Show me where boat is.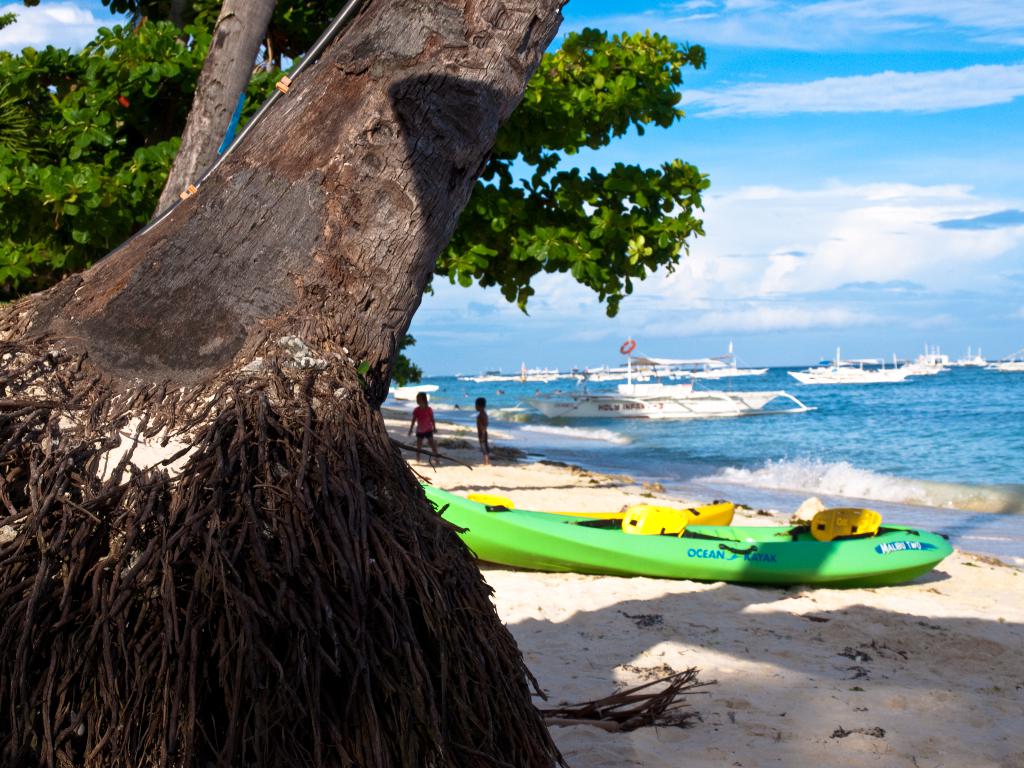
boat is at [784, 345, 913, 384].
